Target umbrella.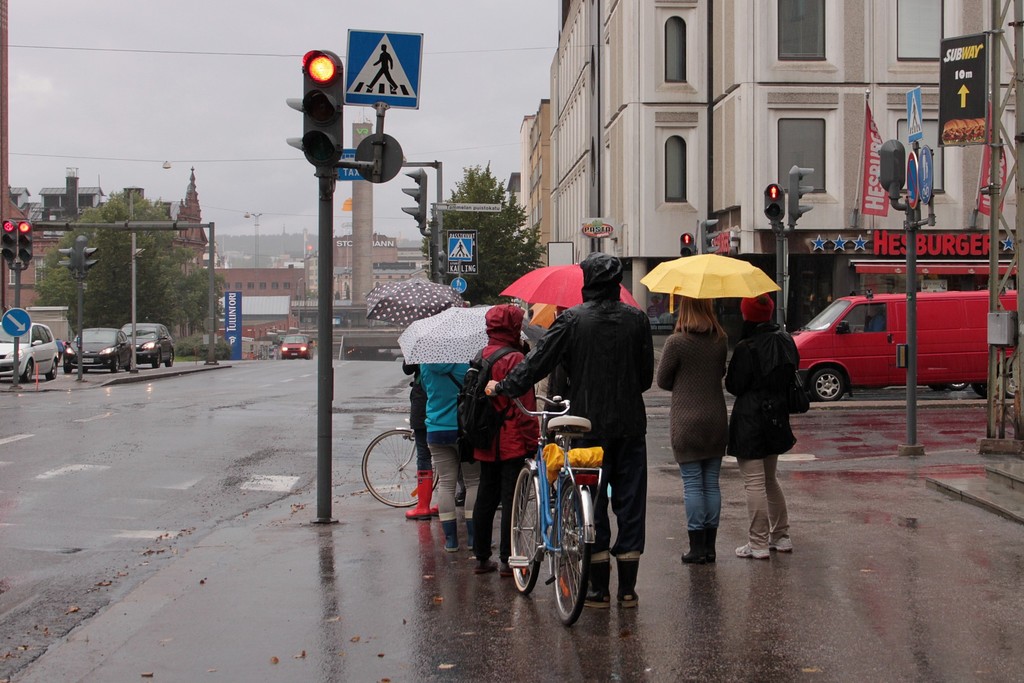
Target region: box(396, 308, 543, 370).
